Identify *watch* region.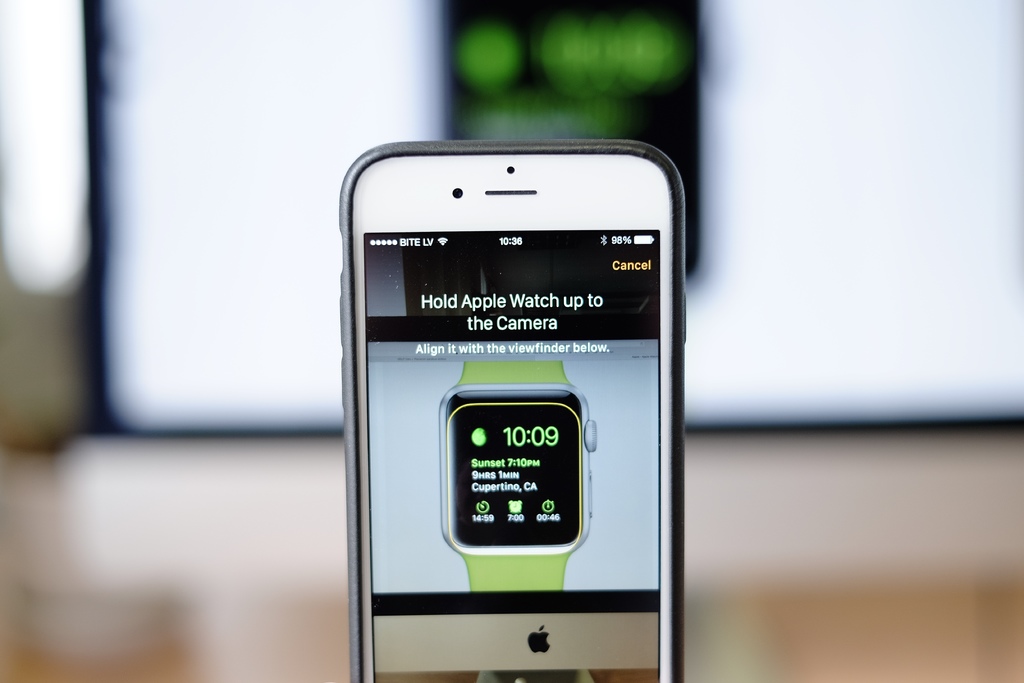
Region: locate(440, 359, 595, 592).
